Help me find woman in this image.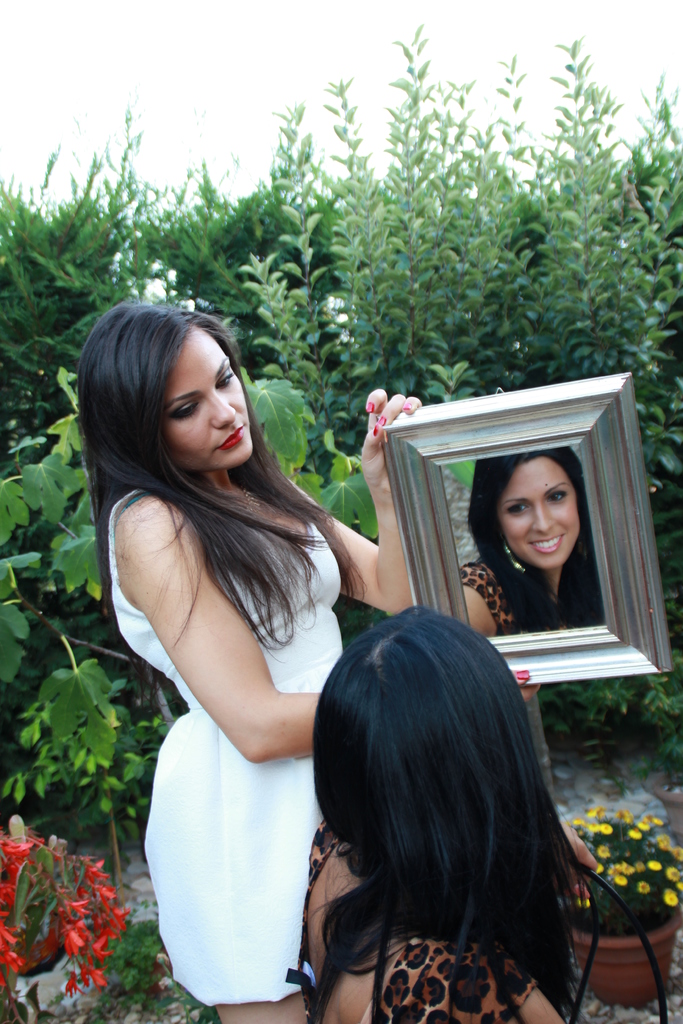
Found it: pyautogui.locateOnScreen(283, 598, 606, 1023).
